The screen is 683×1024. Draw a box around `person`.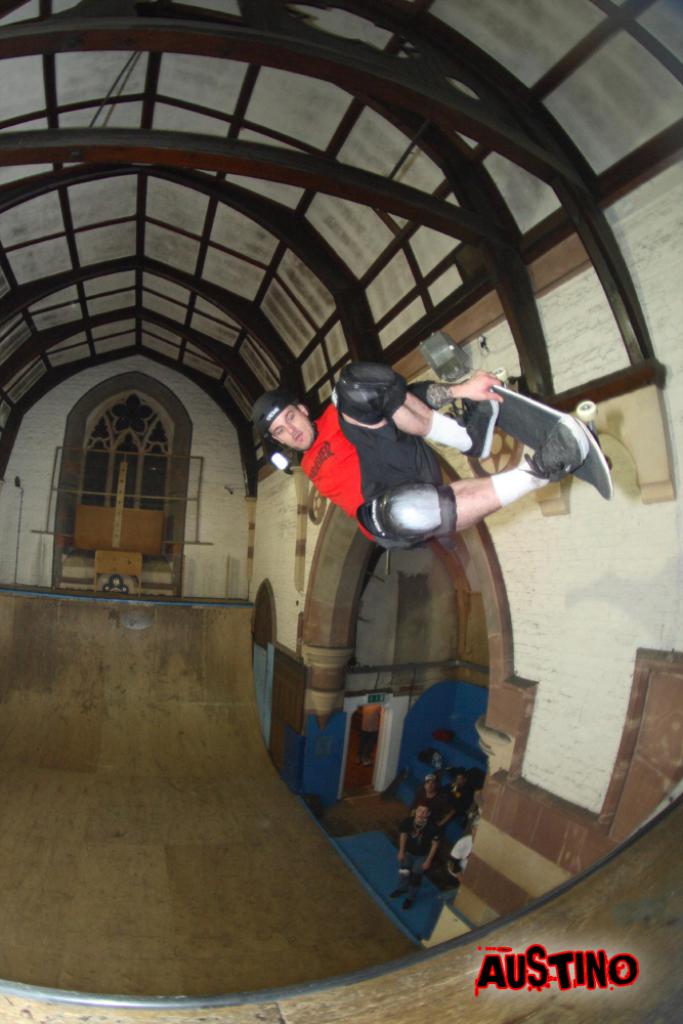
446 769 471 817.
